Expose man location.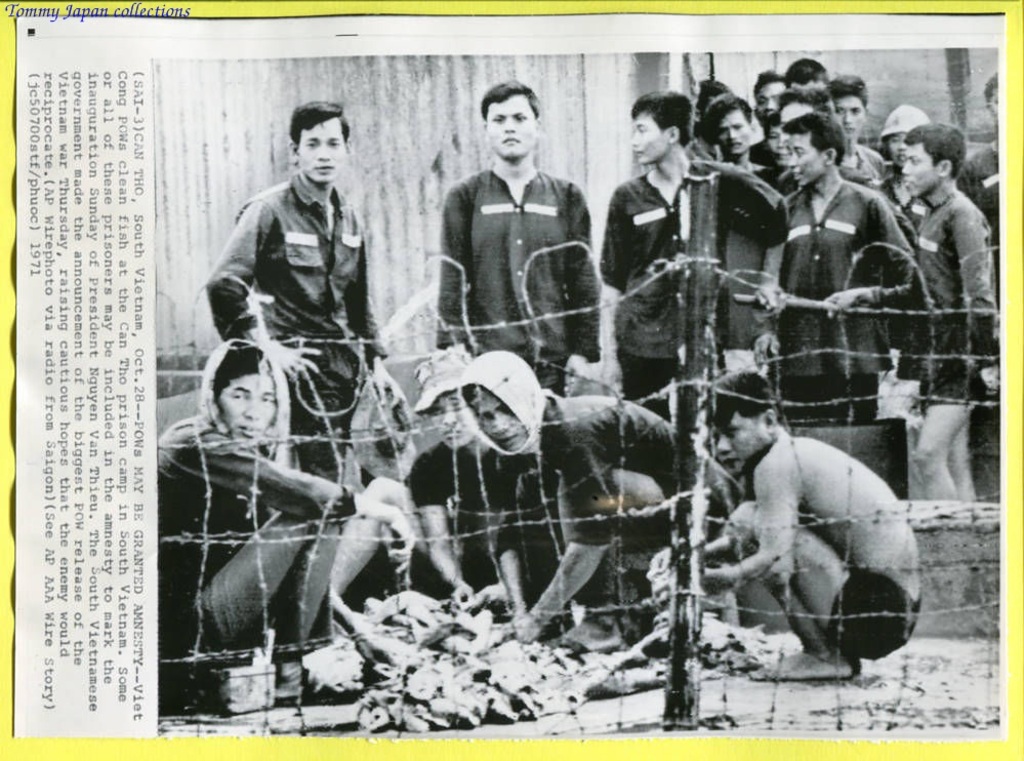
Exposed at left=712, top=348, right=942, bottom=691.
